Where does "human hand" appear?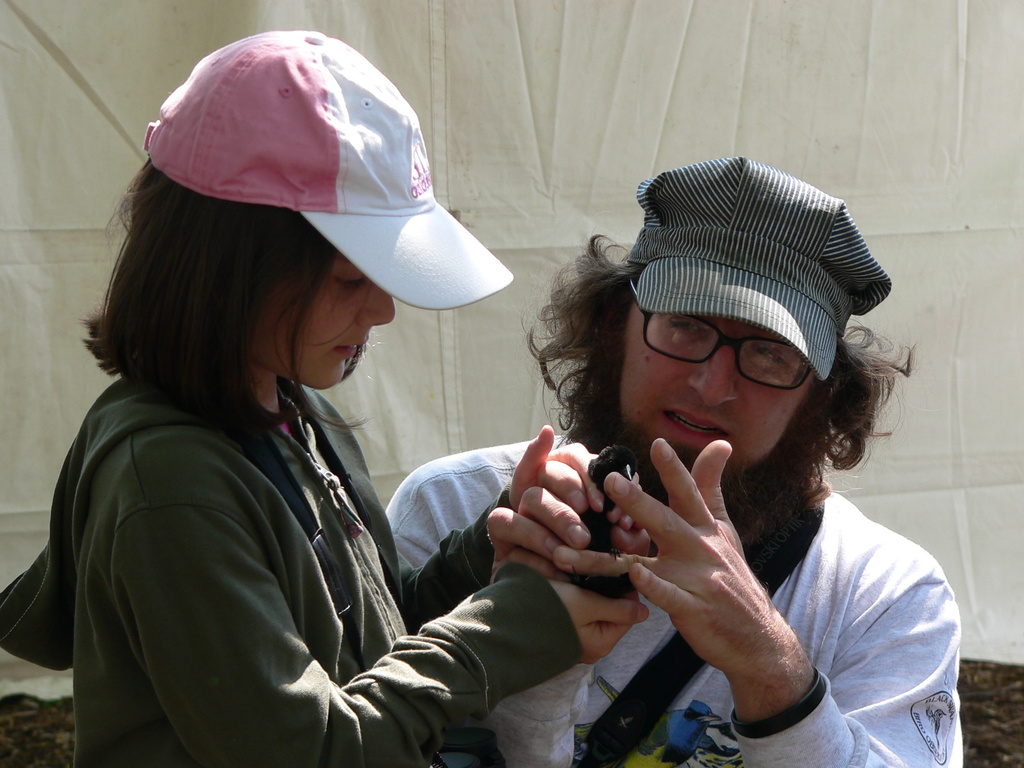
Appears at 483/456/655/588.
